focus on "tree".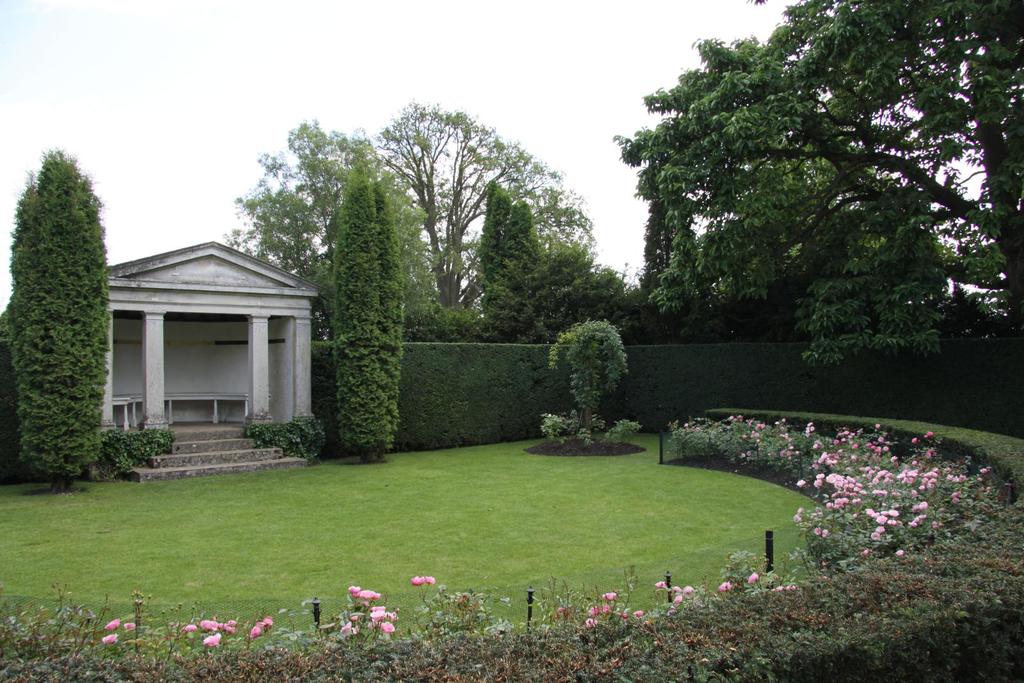
Focused at BBox(629, 31, 975, 381).
